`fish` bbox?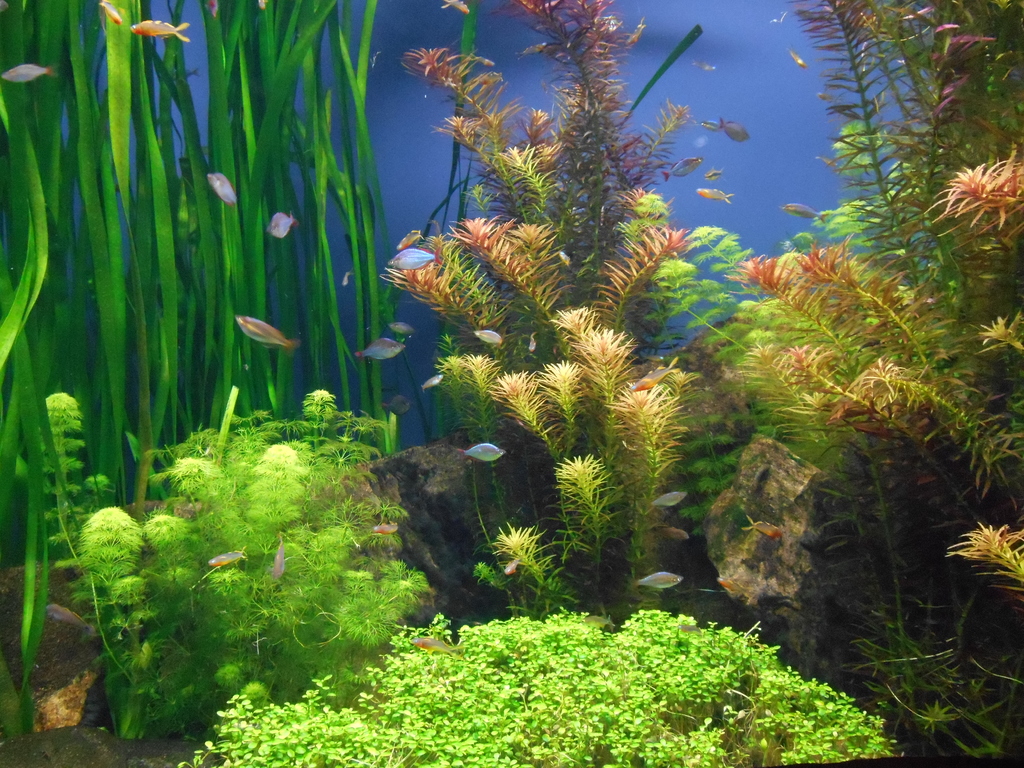
detection(781, 195, 828, 225)
